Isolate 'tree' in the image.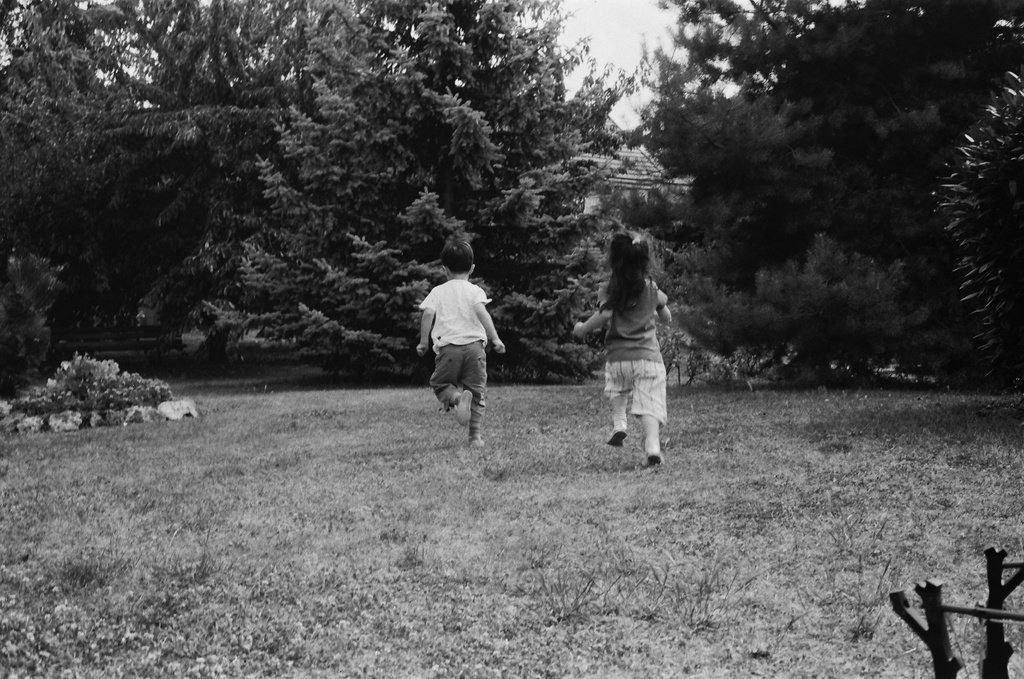
Isolated region: select_region(628, 0, 1023, 396).
